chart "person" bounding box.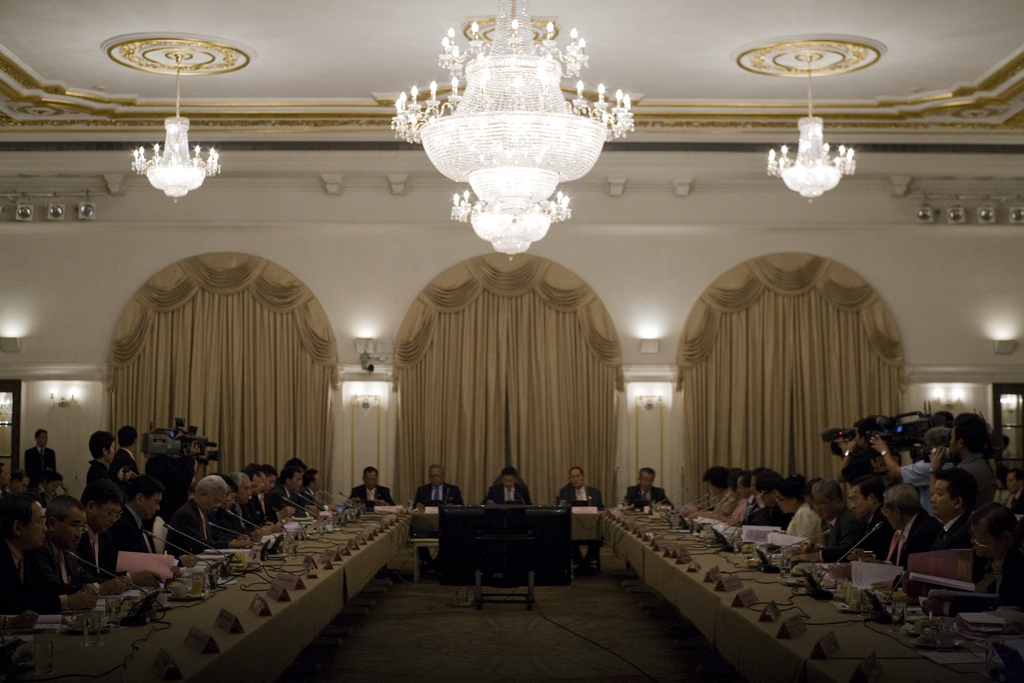
Charted: rect(111, 424, 137, 473).
